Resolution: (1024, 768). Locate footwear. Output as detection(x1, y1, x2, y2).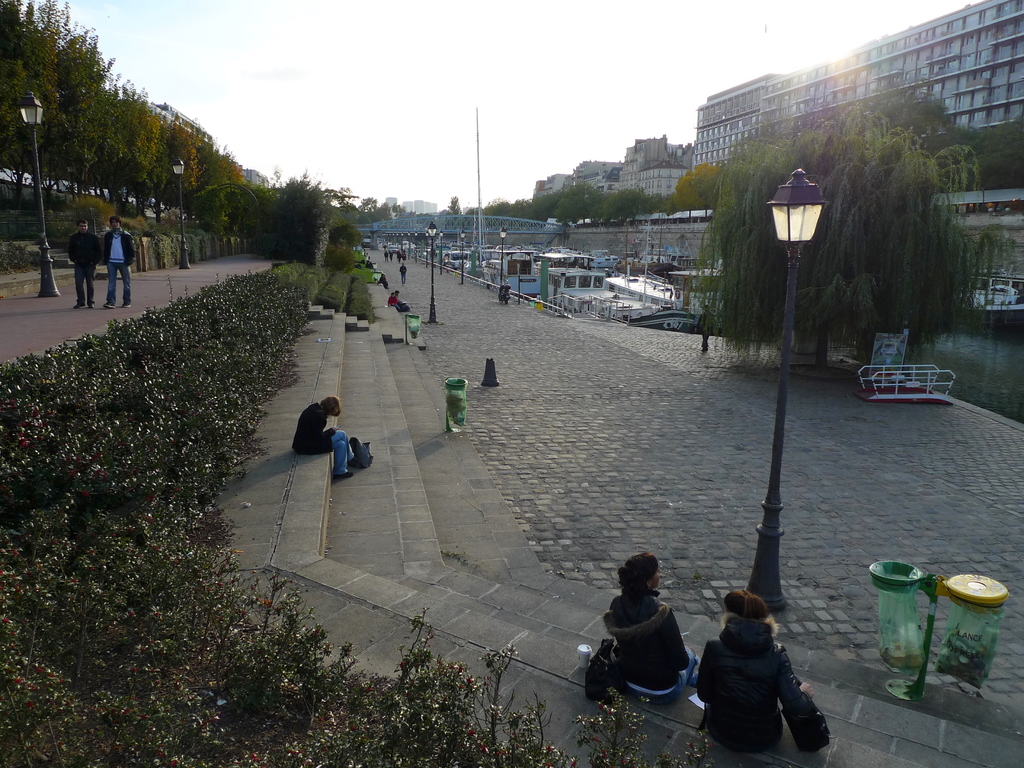
detection(120, 302, 130, 308).
